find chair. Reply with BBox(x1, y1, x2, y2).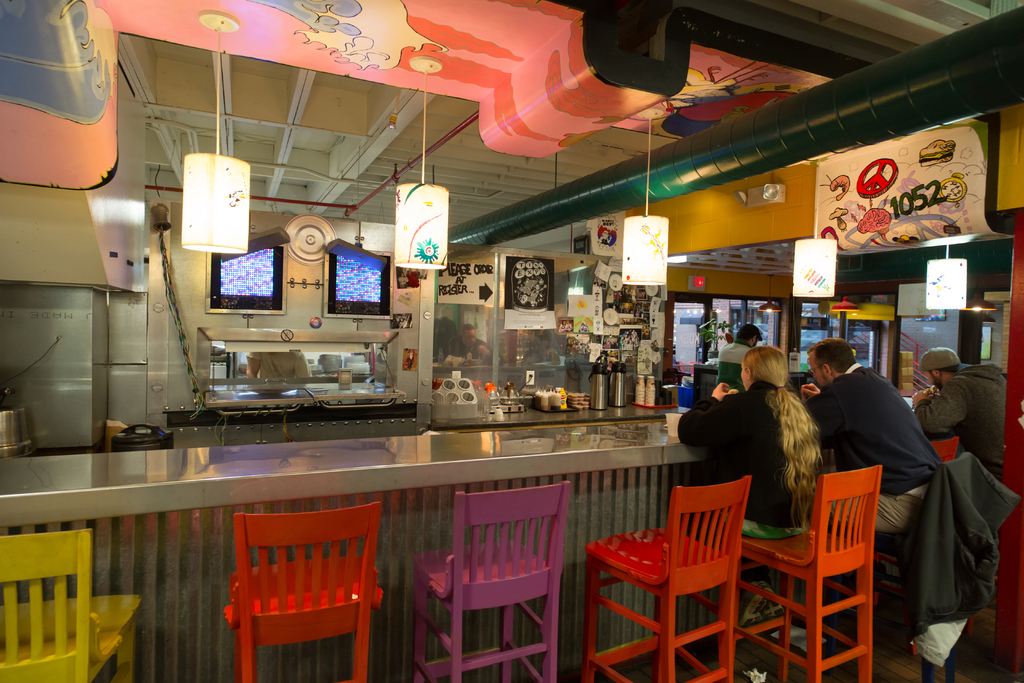
BBox(742, 466, 881, 682).
